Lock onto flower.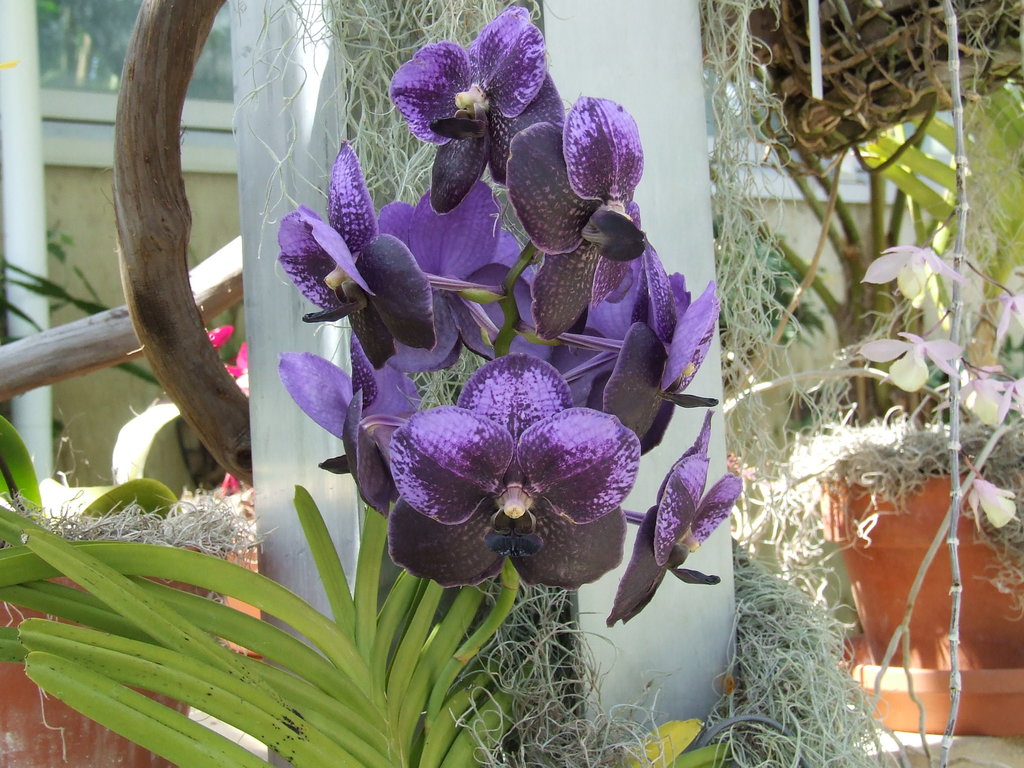
Locked: box=[387, 342, 640, 593].
